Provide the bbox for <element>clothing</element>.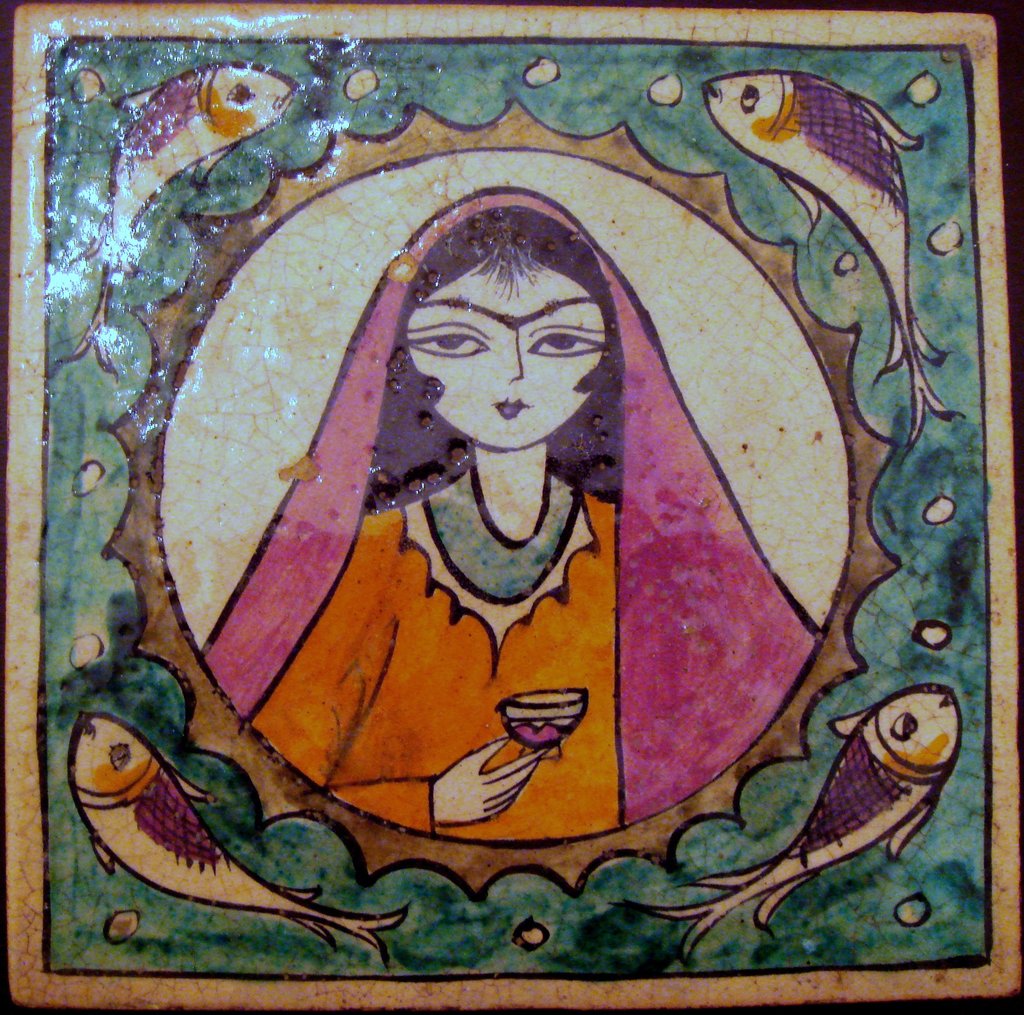
crop(216, 168, 810, 811).
